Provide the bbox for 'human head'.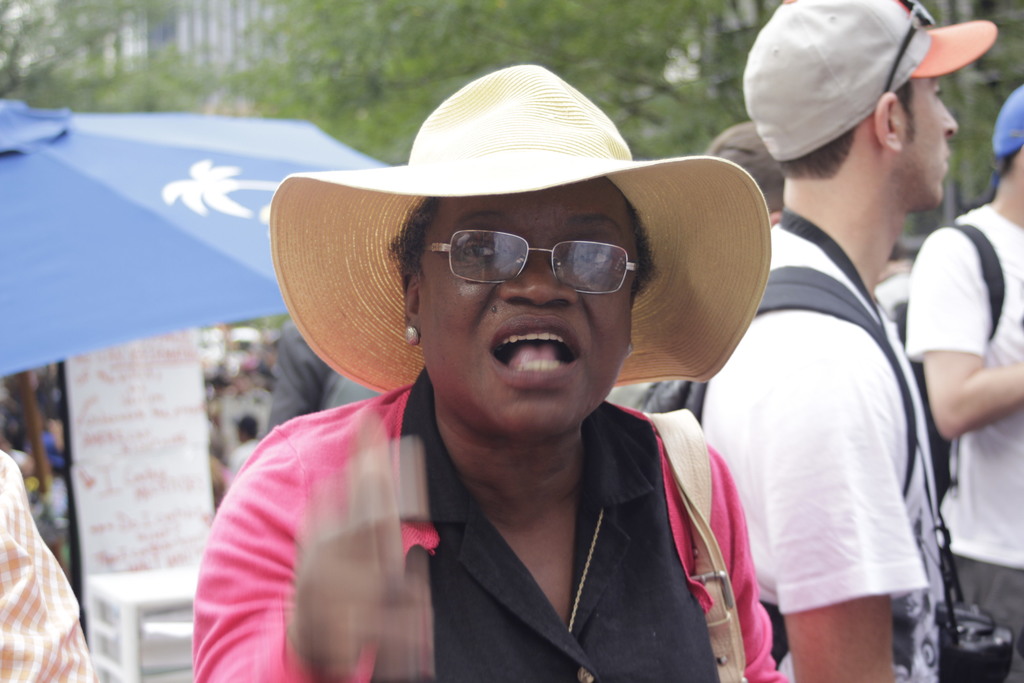
{"x1": 756, "y1": 0, "x2": 983, "y2": 236}.
